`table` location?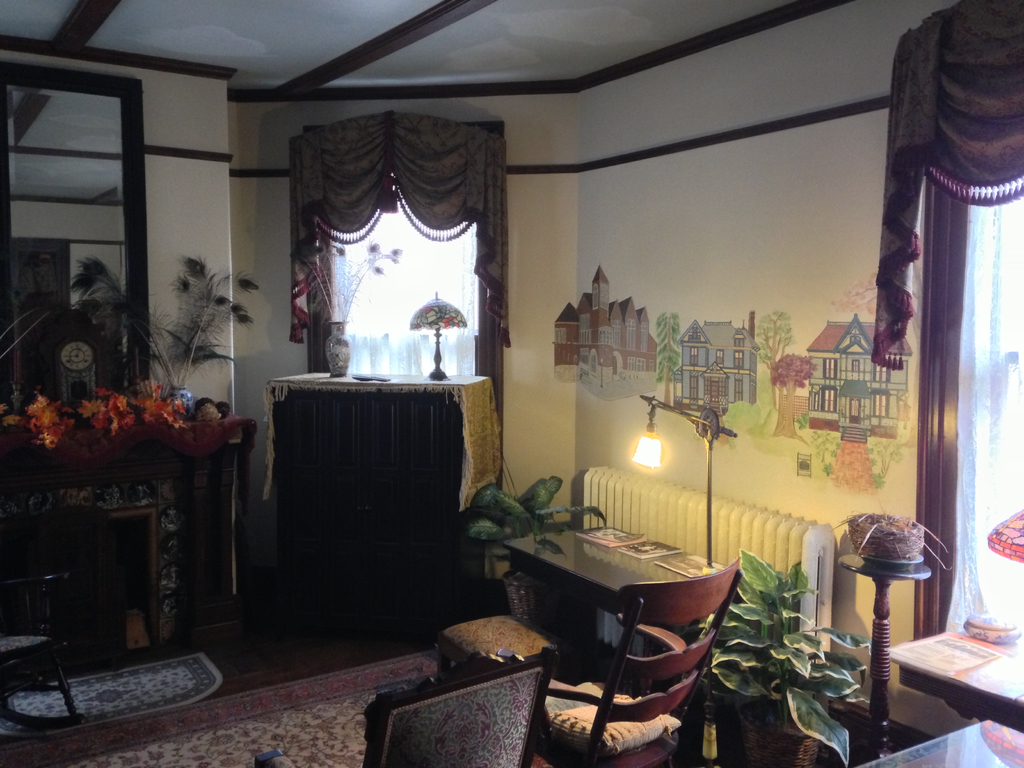
x1=849 y1=715 x2=1023 y2=767
